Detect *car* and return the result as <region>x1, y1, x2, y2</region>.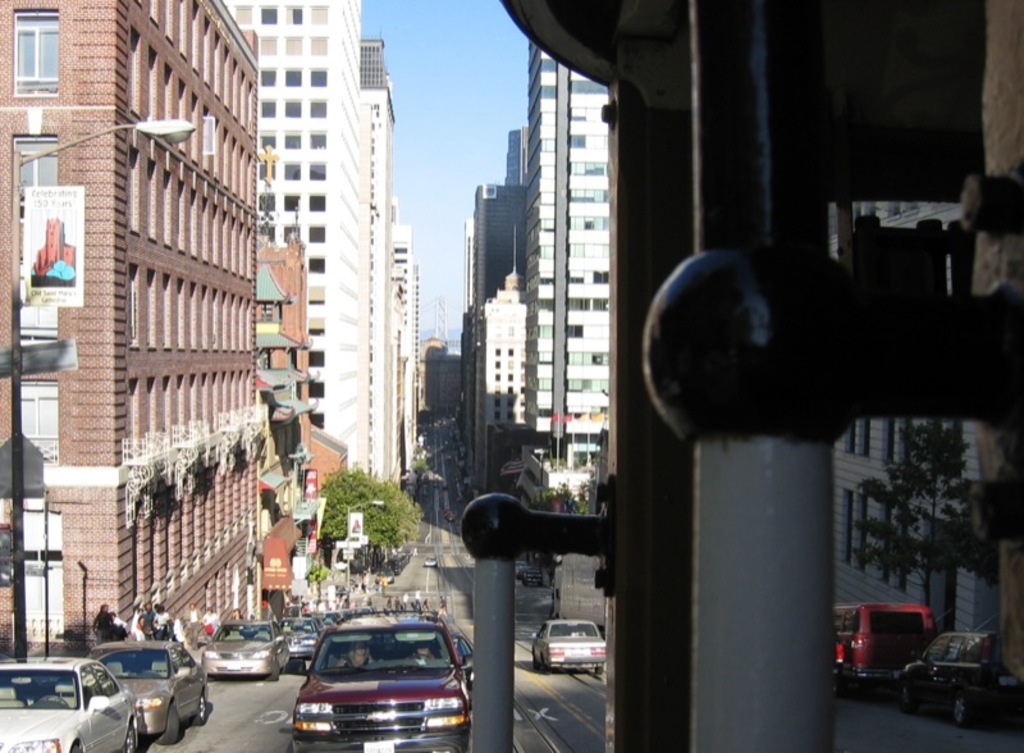
<region>529, 570, 543, 589</region>.
